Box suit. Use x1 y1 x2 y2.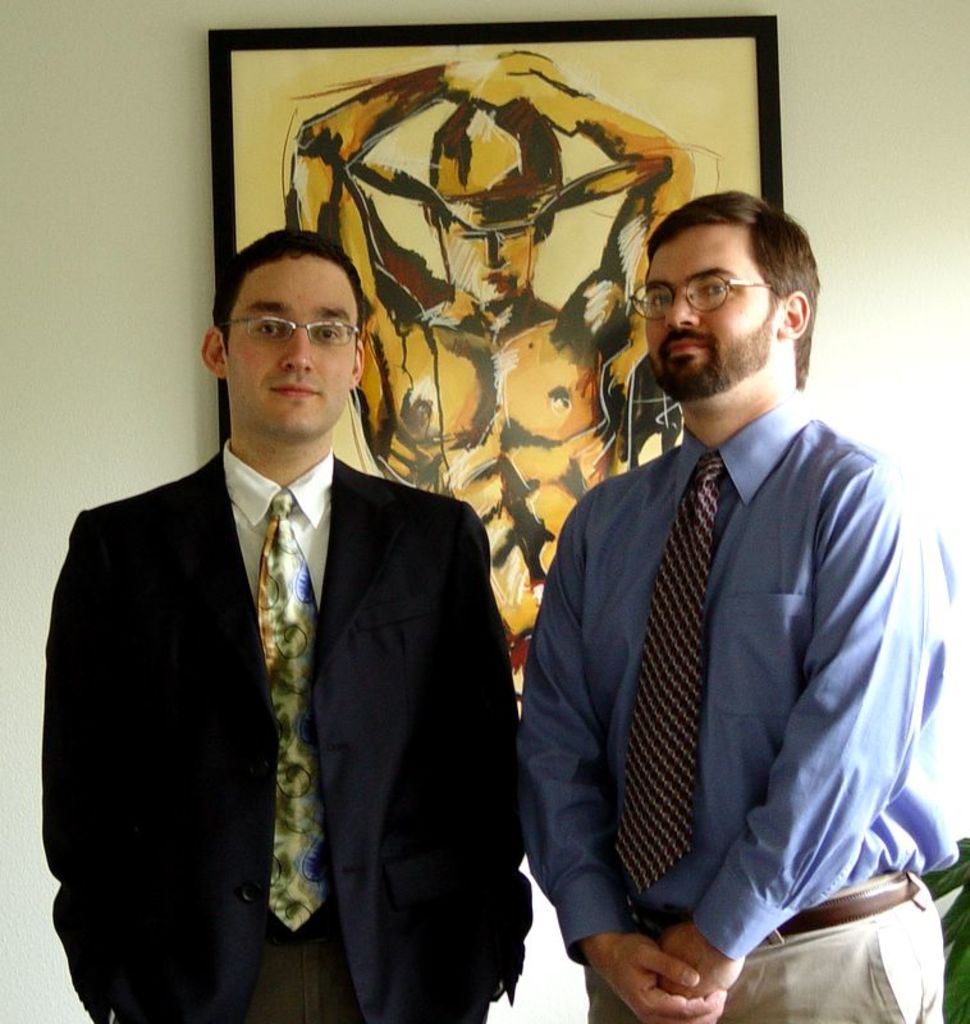
35 449 525 1023.
